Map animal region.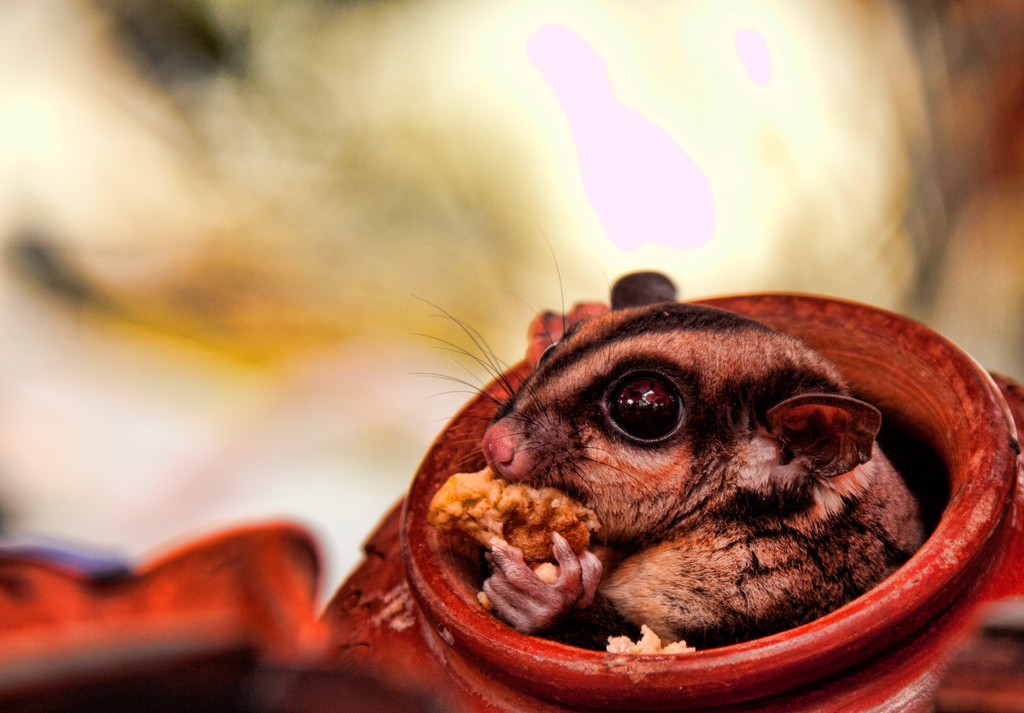
Mapped to box(479, 271, 920, 646).
